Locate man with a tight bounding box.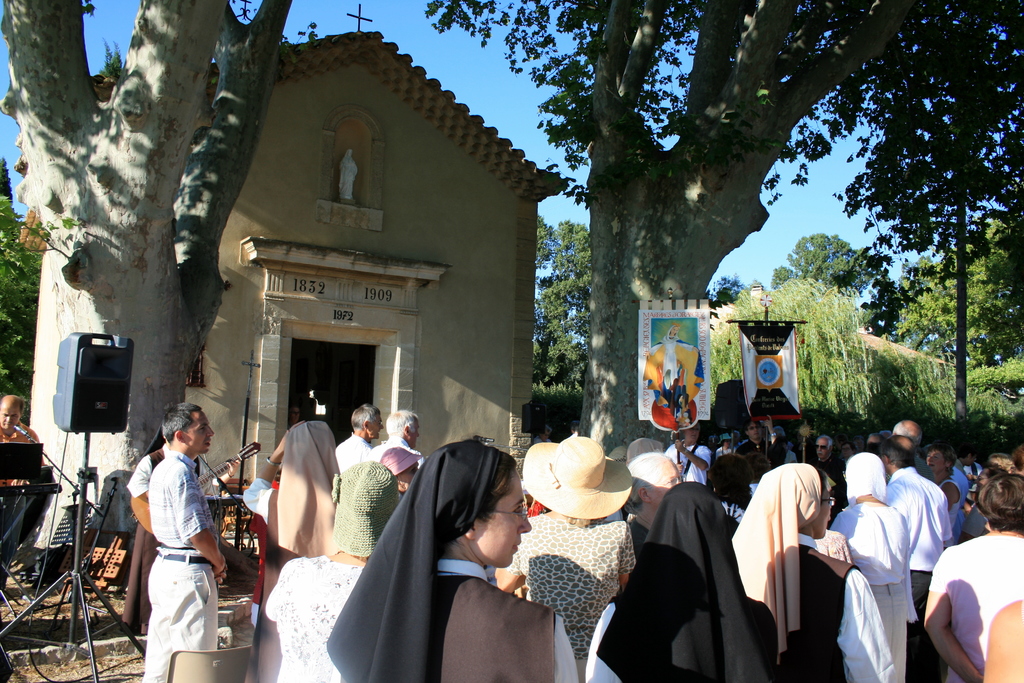
bbox(371, 408, 422, 457).
